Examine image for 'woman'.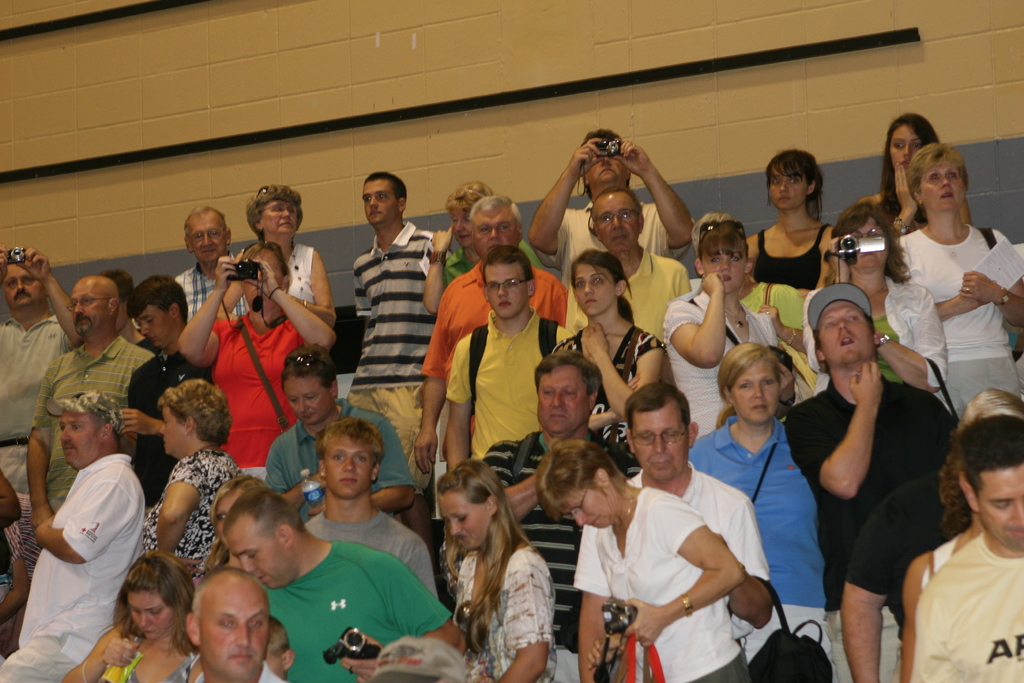
Examination result: [left=191, top=466, right=272, bottom=580].
